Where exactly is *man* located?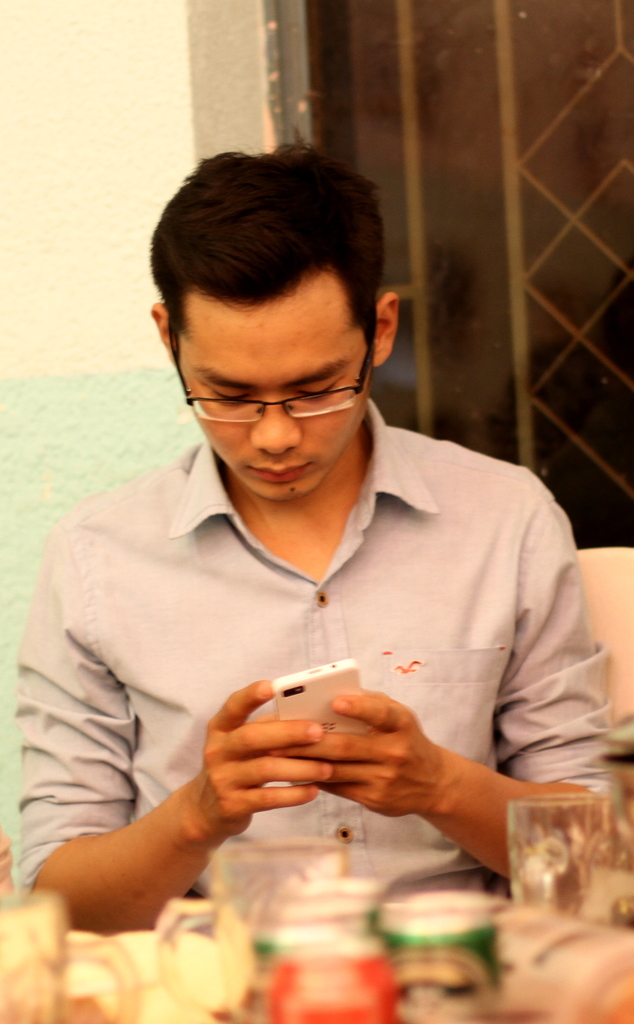
Its bounding box is x1=8, y1=146, x2=603, y2=994.
